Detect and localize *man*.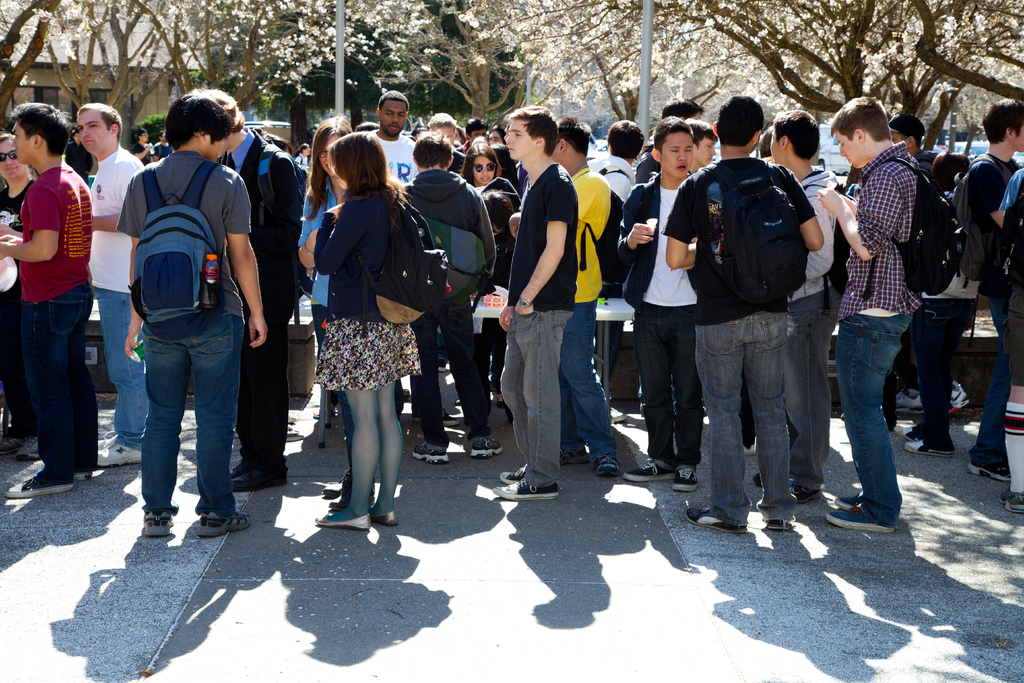
Localized at 0,100,94,494.
